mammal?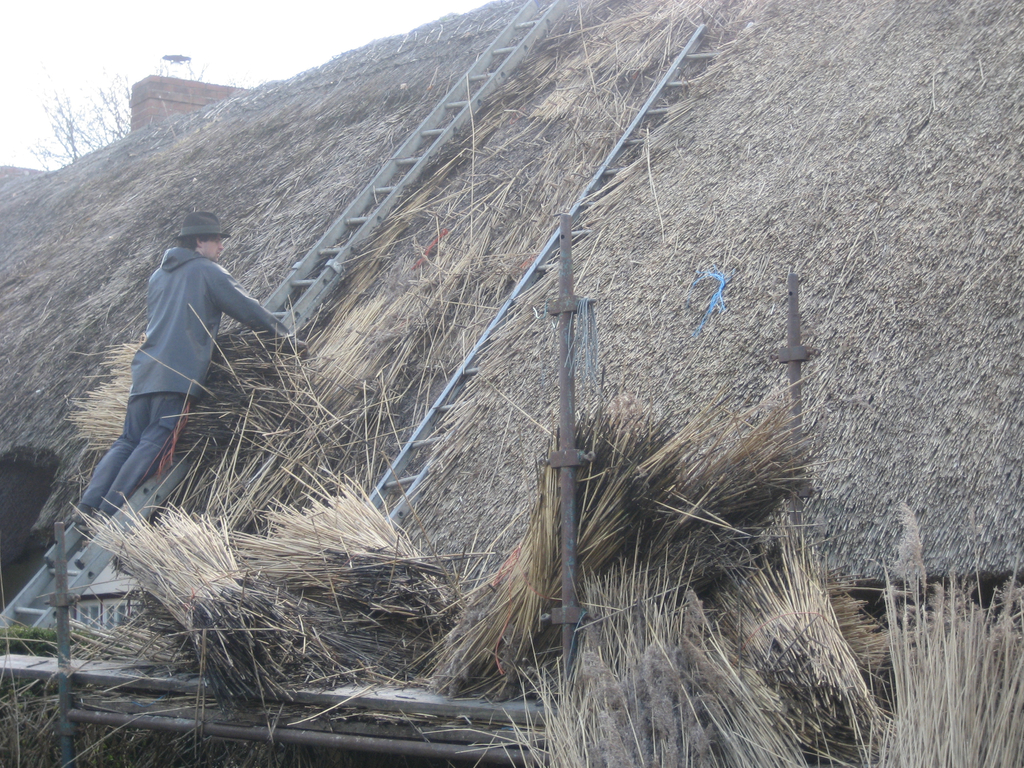
[left=93, top=202, right=274, bottom=502]
